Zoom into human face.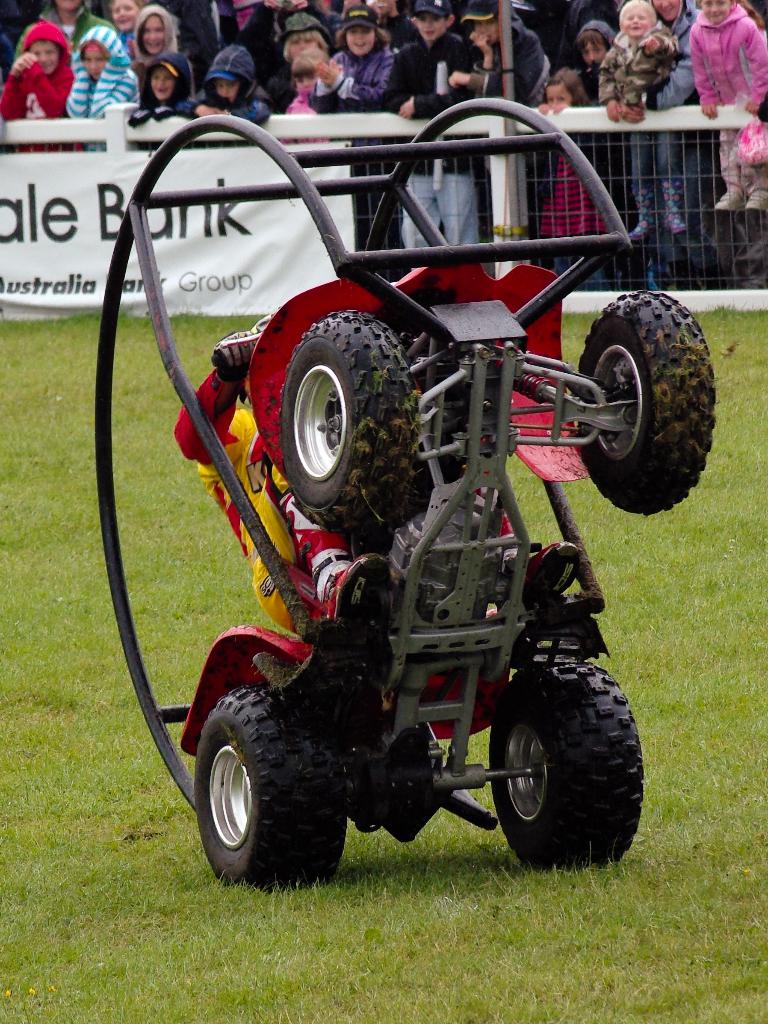
Zoom target: (110,10,142,29).
